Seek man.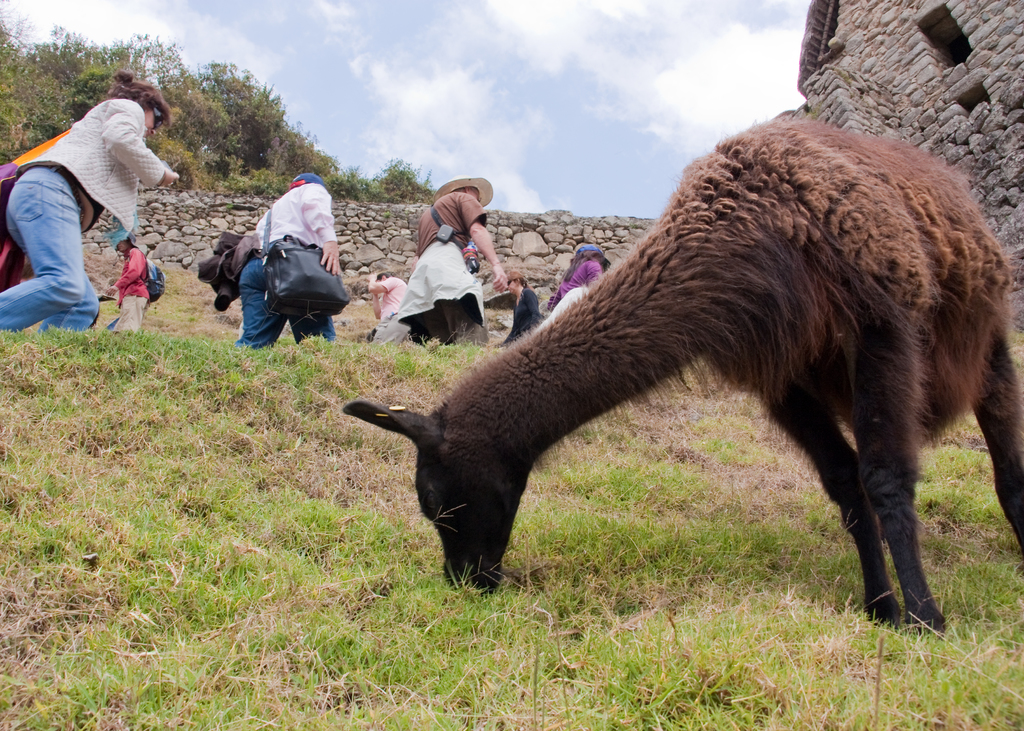
l=397, t=177, r=509, b=341.
